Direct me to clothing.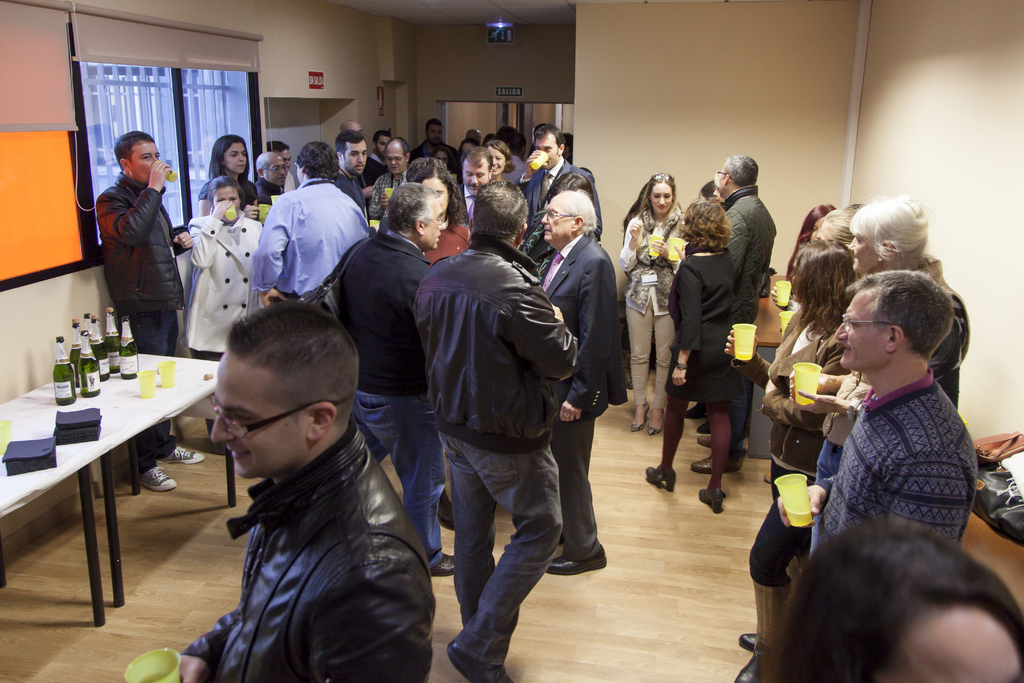
Direction: <bbox>742, 295, 854, 587</bbox>.
